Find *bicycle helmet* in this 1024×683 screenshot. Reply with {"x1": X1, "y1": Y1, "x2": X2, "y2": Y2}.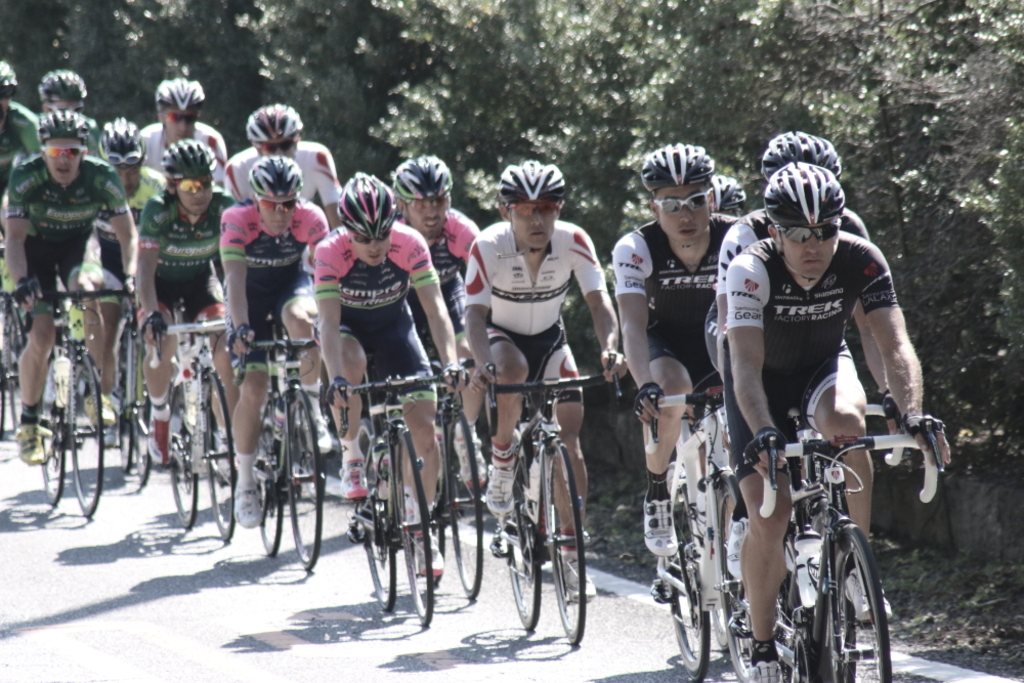
{"x1": 767, "y1": 154, "x2": 839, "y2": 218}.
